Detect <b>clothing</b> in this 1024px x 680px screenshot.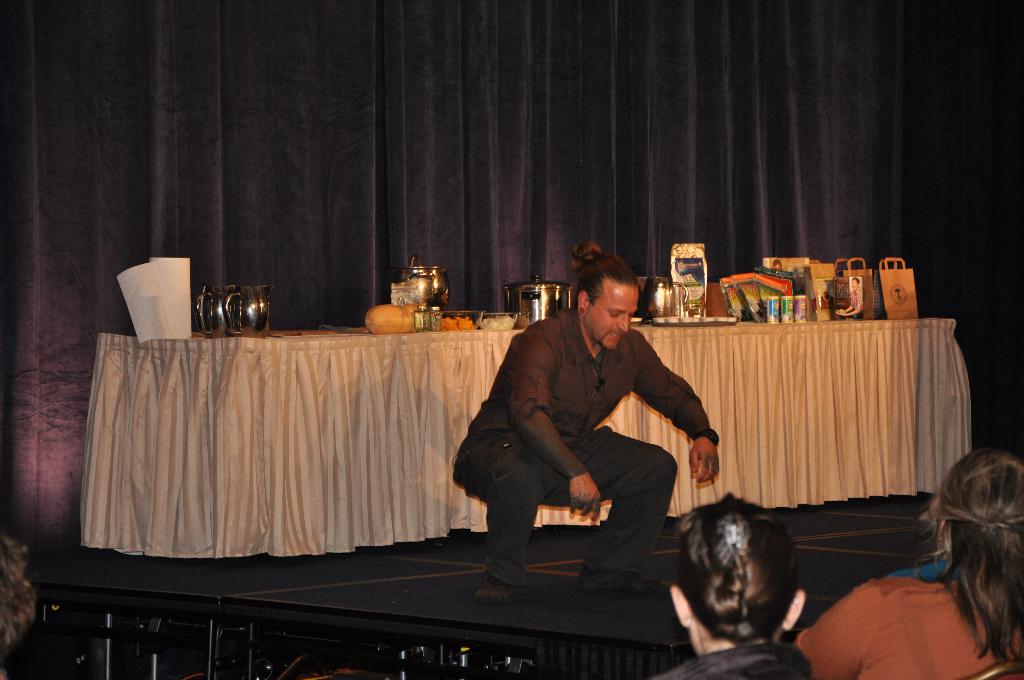
Detection: {"x1": 804, "y1": 553, "x2": 1021, "y2": 679}.
